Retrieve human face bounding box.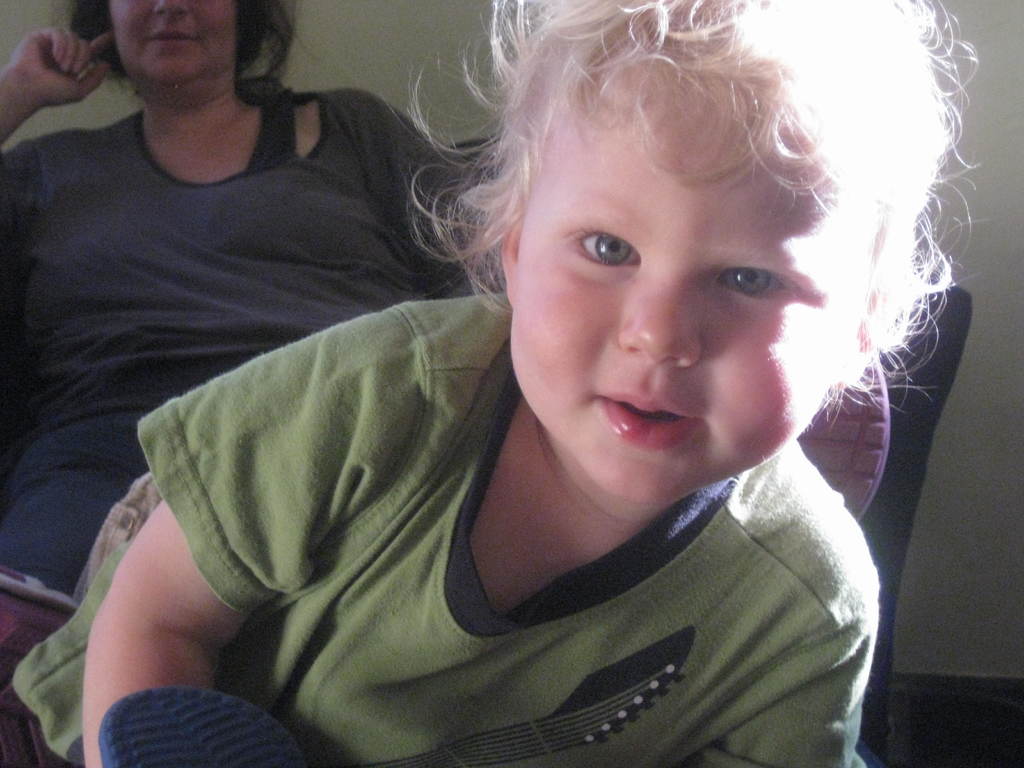
Bounding box: [left=111, top=0, right=237, bottom=89].
